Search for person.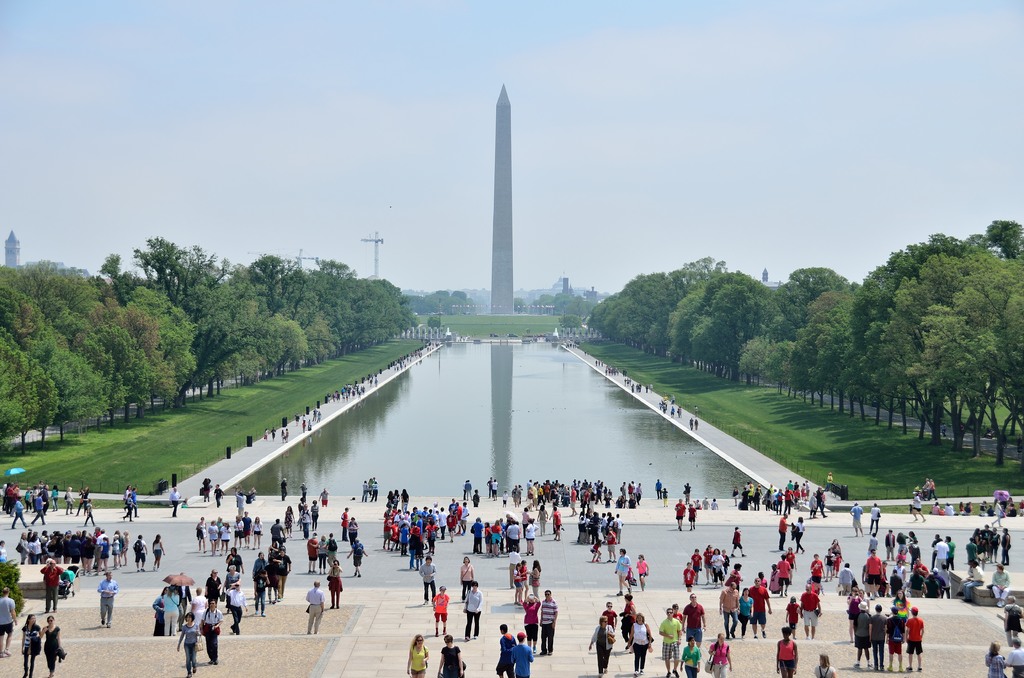
Found at [462, 578, 481, 640].
